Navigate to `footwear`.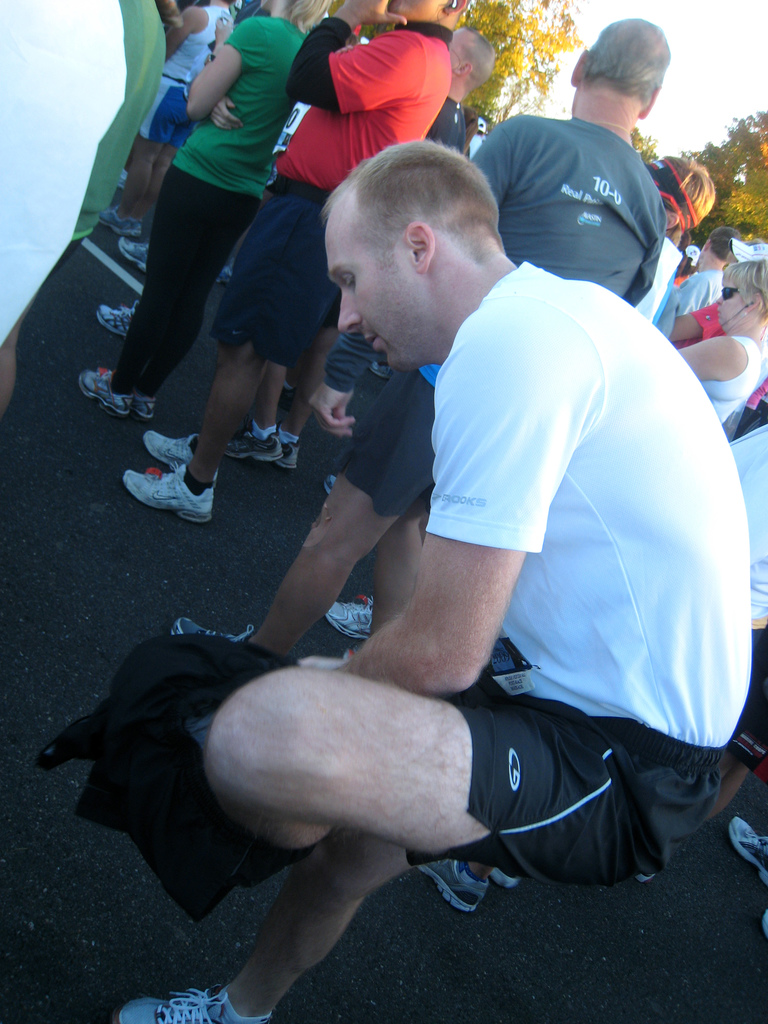
Navigation target: <region>139, 433, 191, 470</region>.
